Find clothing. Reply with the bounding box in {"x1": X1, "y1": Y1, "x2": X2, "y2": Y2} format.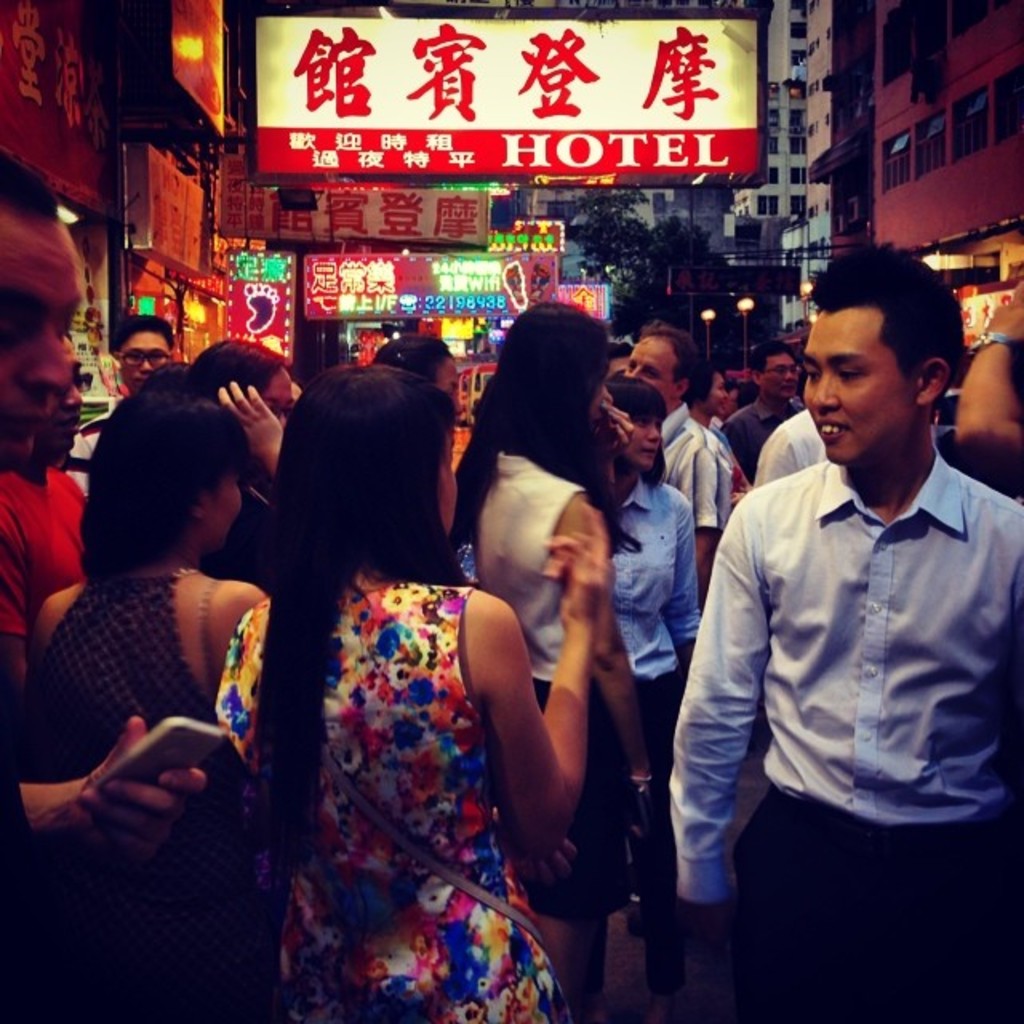
{"x1": 686, "y1": 349, "x2": 1008, "y2": 958}.
